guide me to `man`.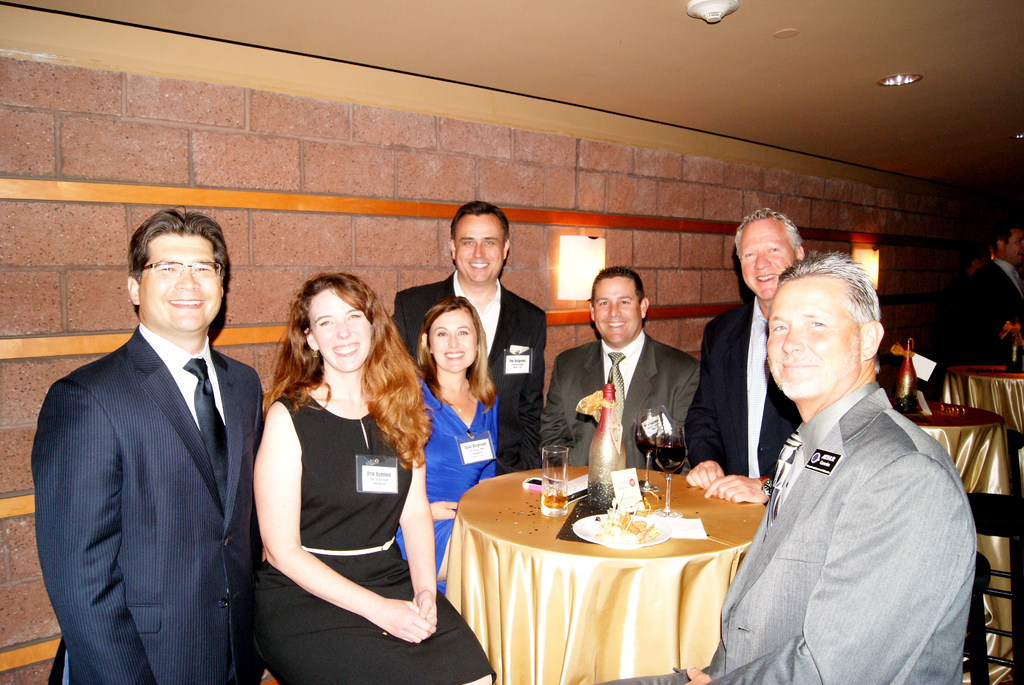
Guidance: (971,220,1023,368).
